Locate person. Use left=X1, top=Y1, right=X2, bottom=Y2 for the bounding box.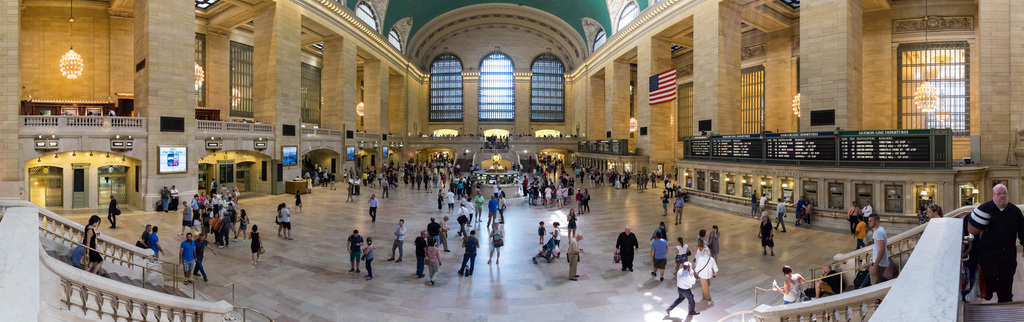
left=345, top=182, right=351, bottom=203.
